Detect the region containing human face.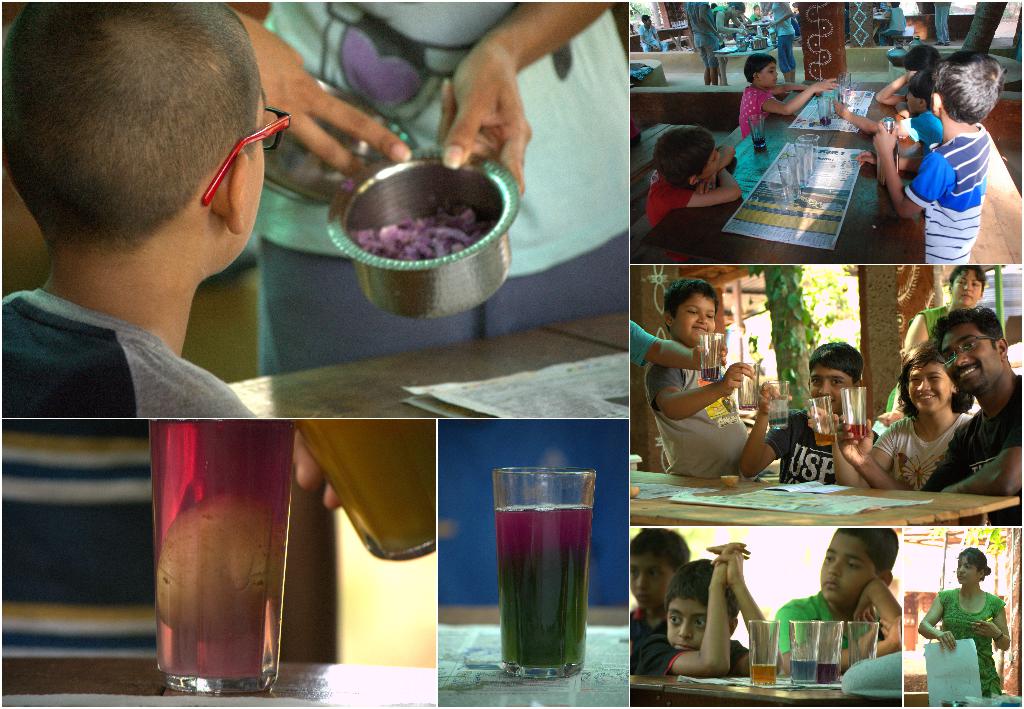
bbox=[629, 550, 673, 608].
